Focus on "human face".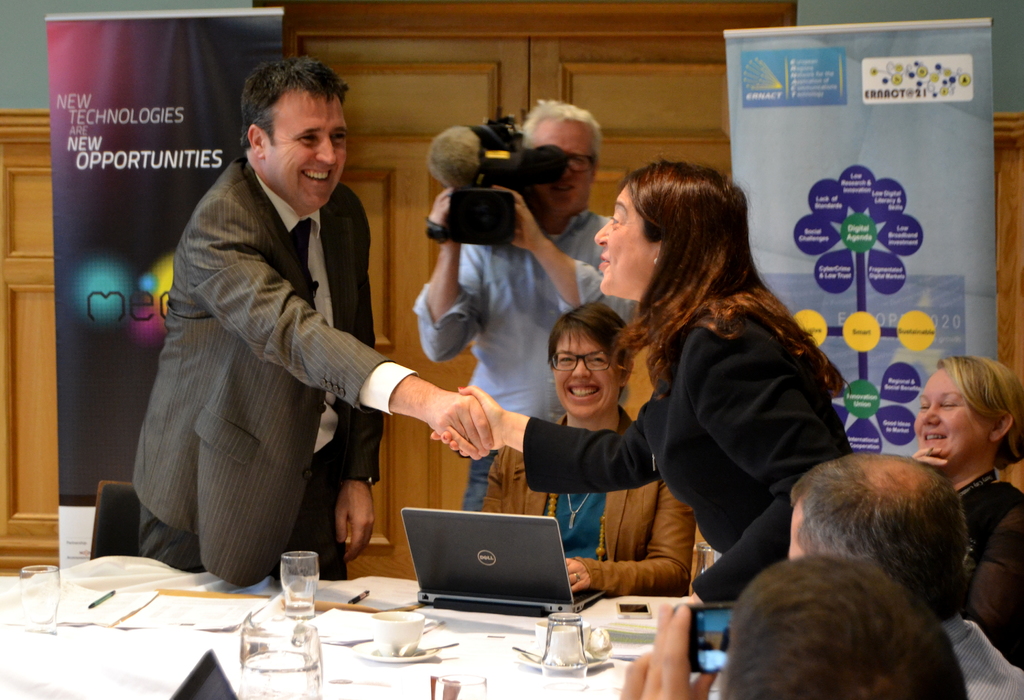
Focused at 593 181 658 292.
